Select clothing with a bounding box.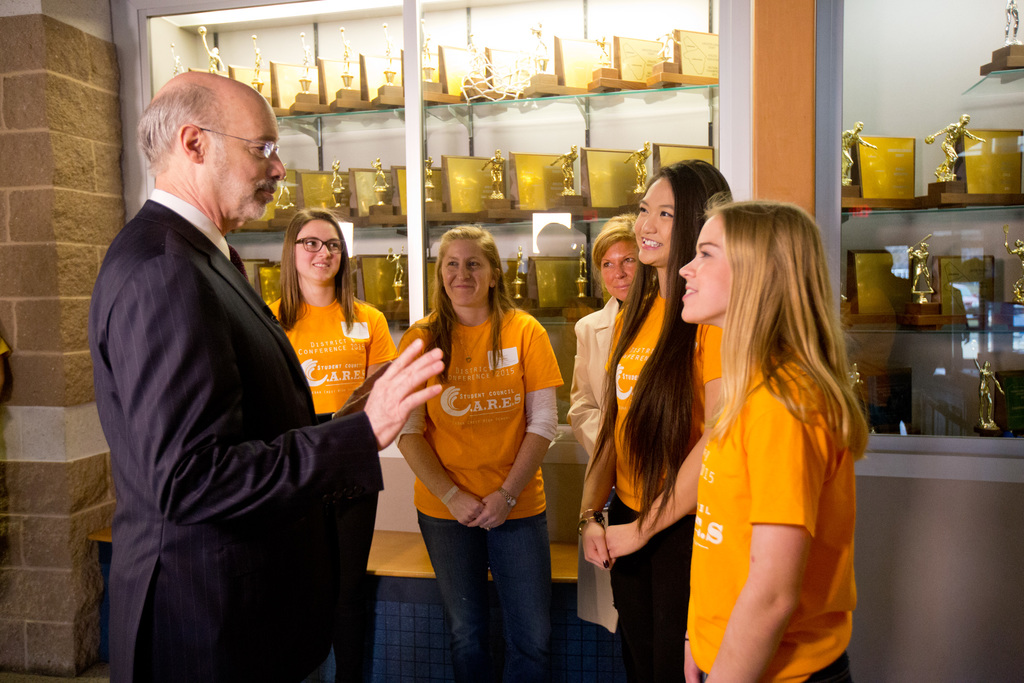
left=263, top=293, right=398, bottom=413.
